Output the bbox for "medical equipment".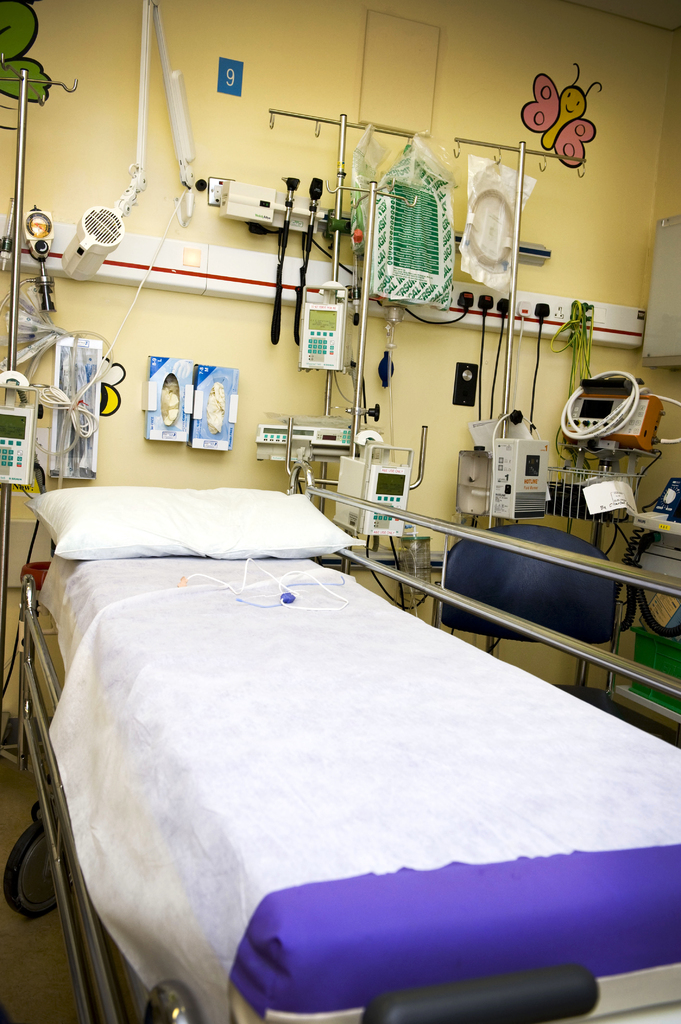
638,476,680,736.
